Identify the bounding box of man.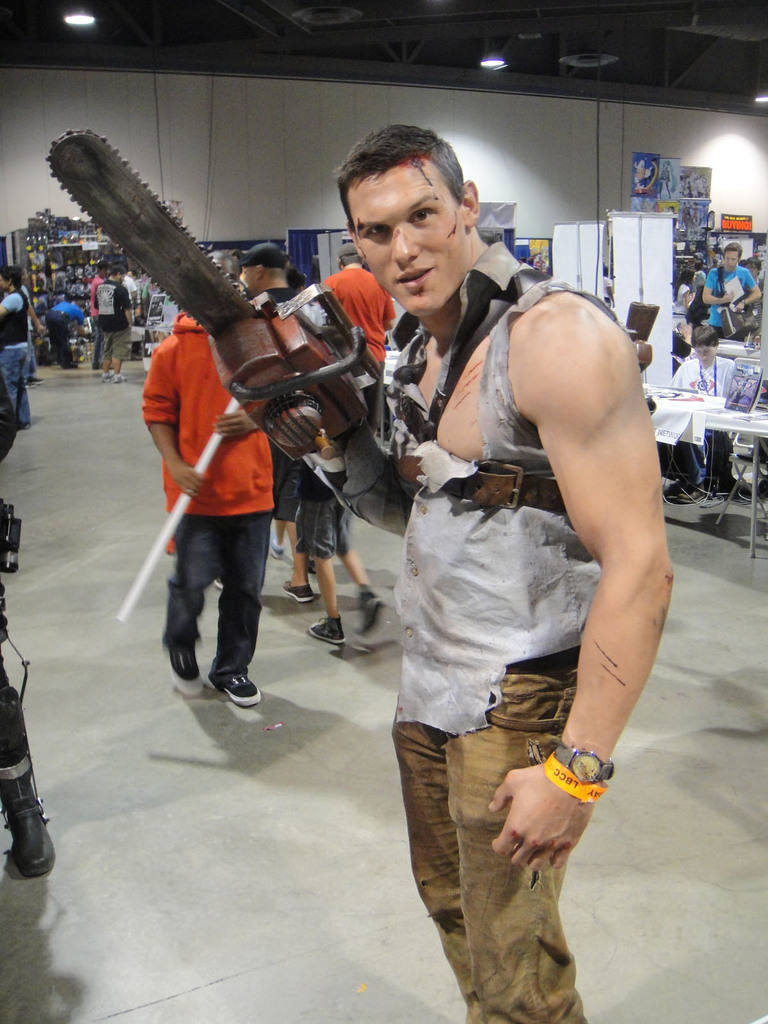
l=240, t=240, r=294, b=312.
